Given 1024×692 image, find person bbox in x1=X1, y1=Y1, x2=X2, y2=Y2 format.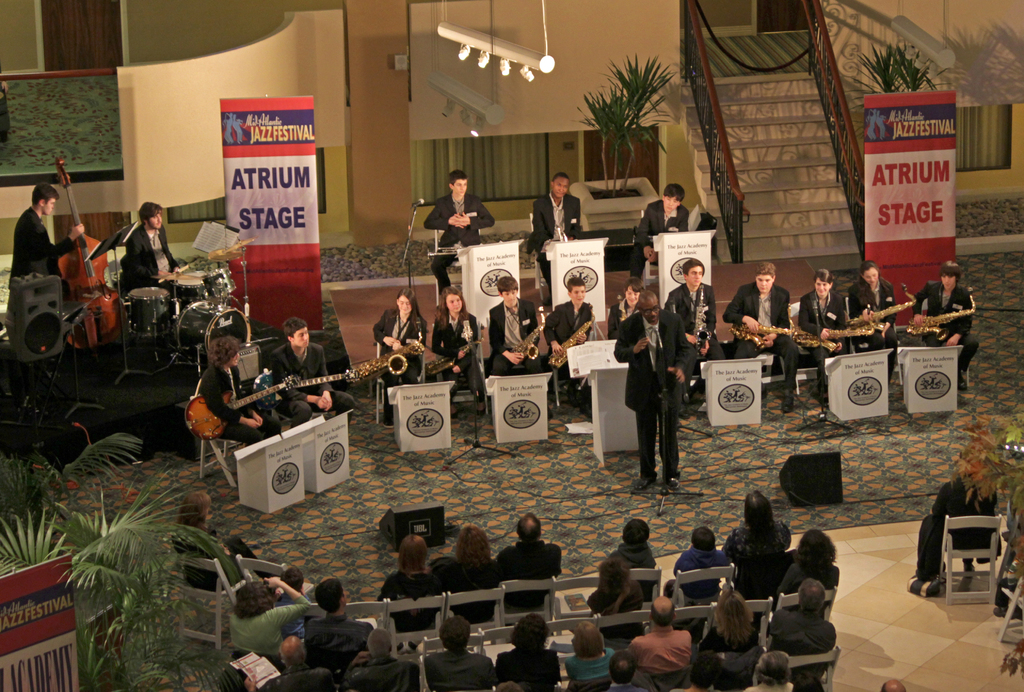
x1=849, y1=262, x2=900, y2=382.
